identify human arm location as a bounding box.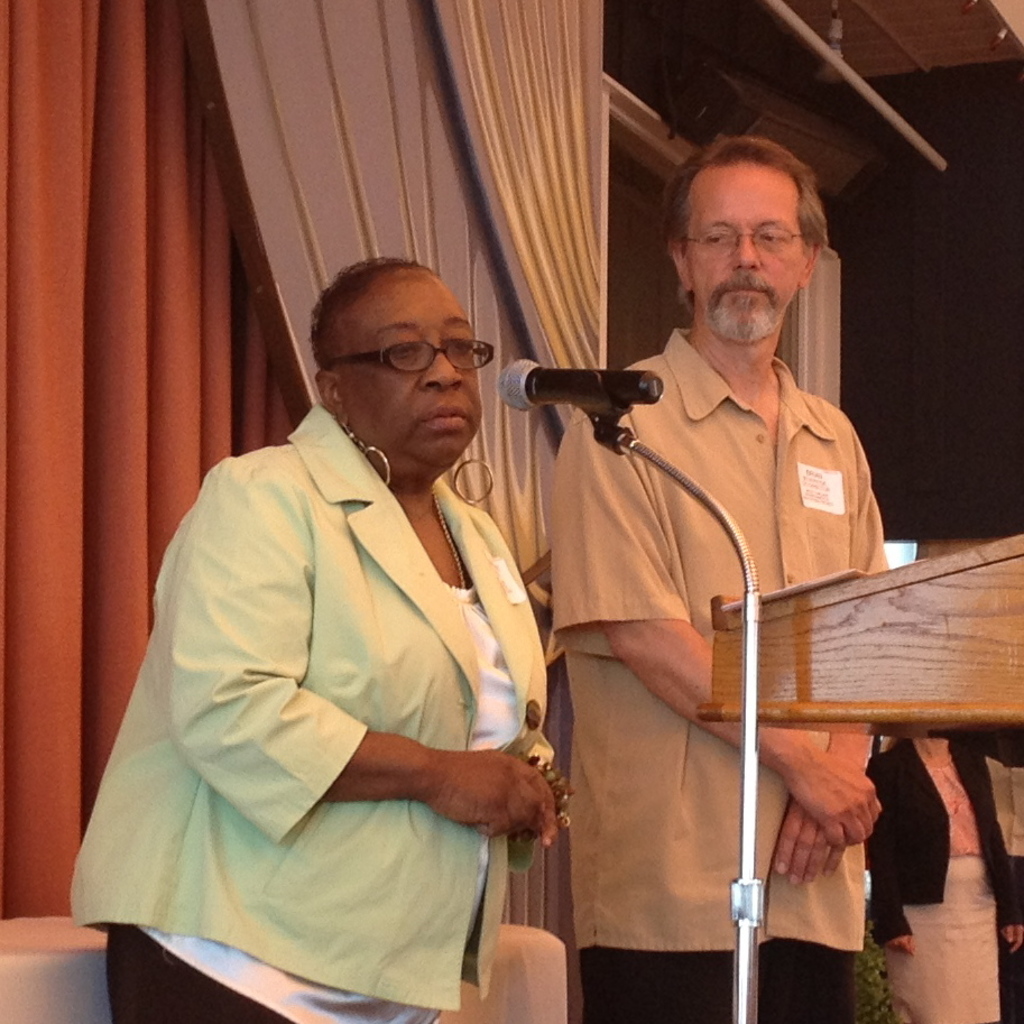
detection(769, 729, 873, 886).
